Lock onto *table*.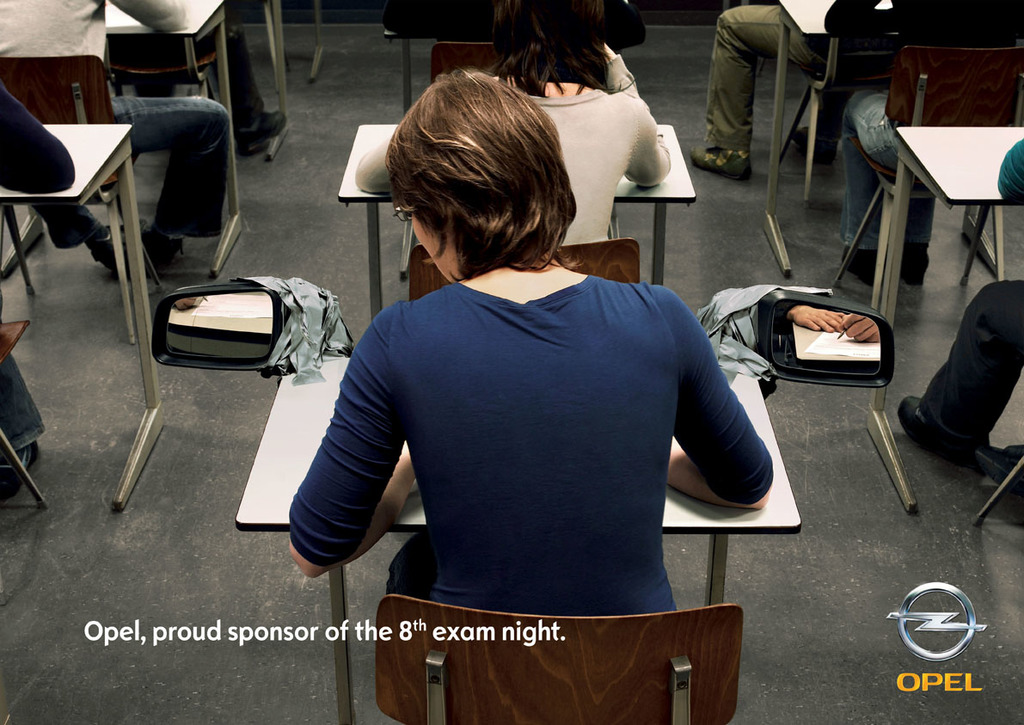
Locked: l=236, t=353, r=806, b=724.
